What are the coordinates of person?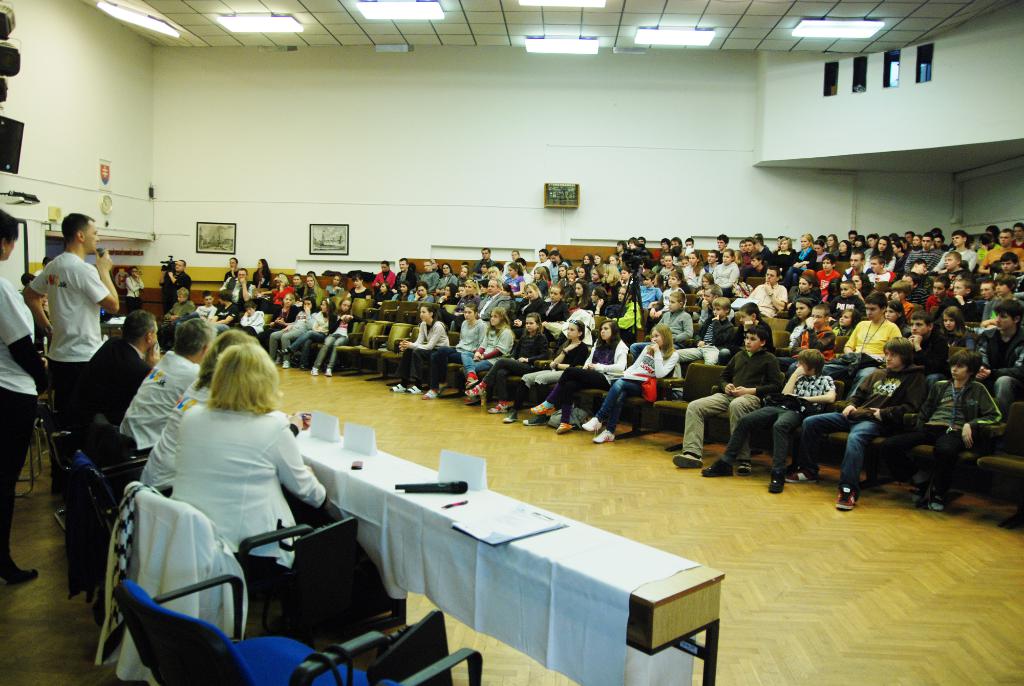
box(118, 262, 154, 302).
